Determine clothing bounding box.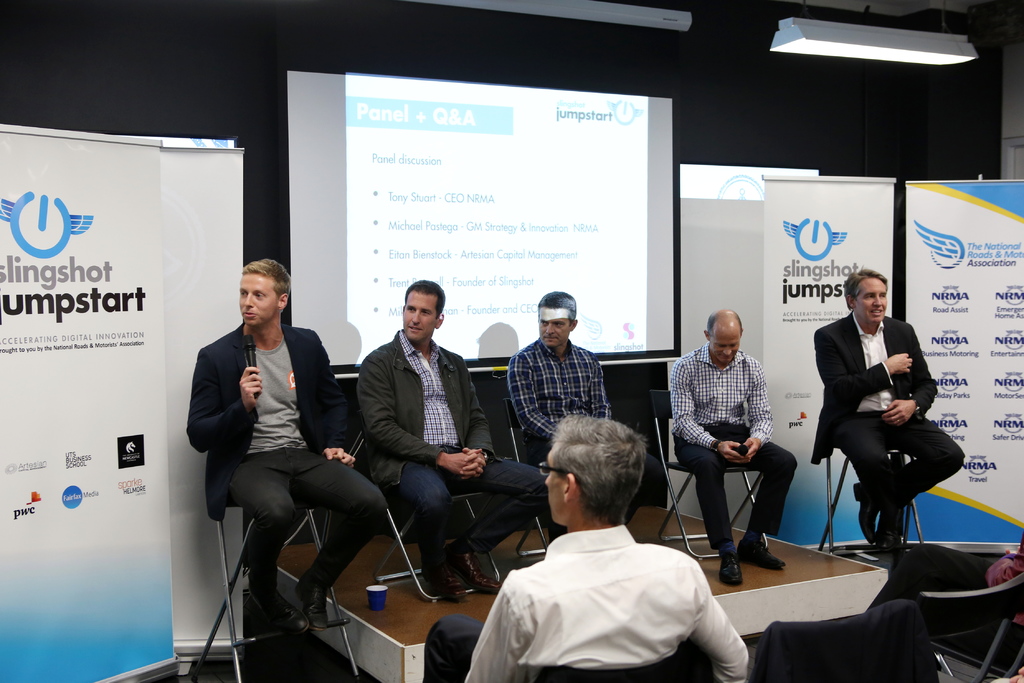
Determined: [508,340,662,528].
